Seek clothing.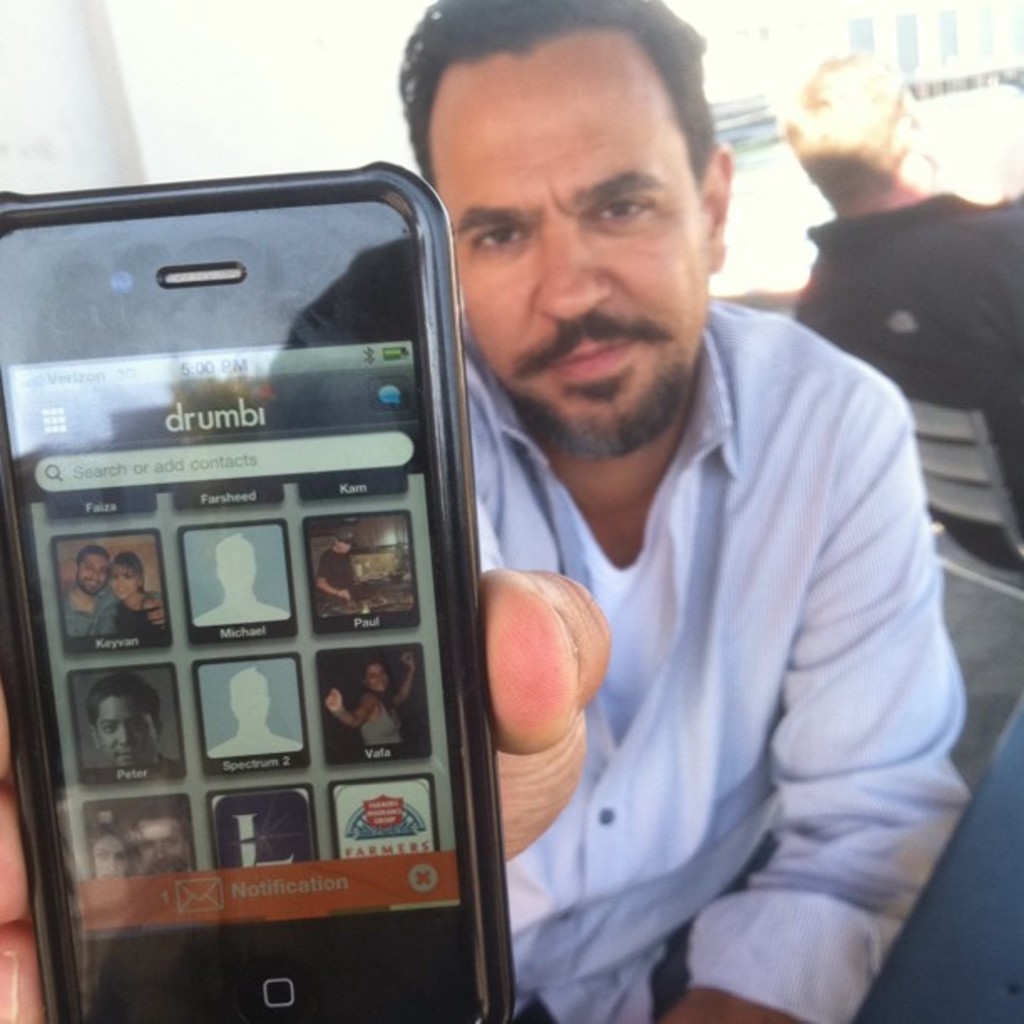
x1=795 y1=187 x2=1022 y2=572.
